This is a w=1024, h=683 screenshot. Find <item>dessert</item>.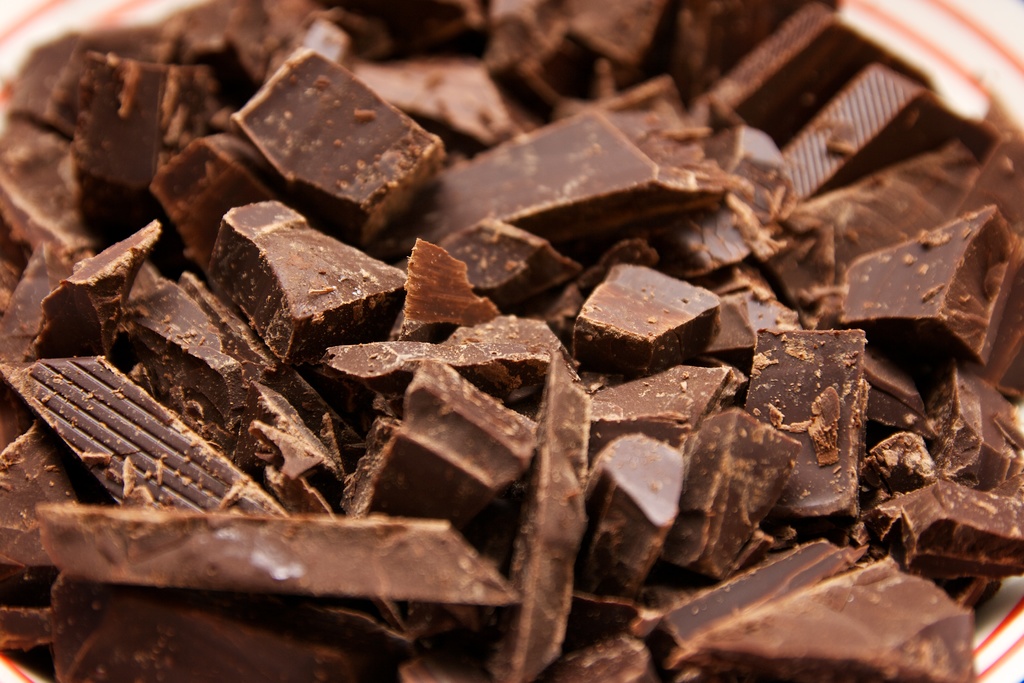
Bounding box: <box>174,0,272,92</box>.
